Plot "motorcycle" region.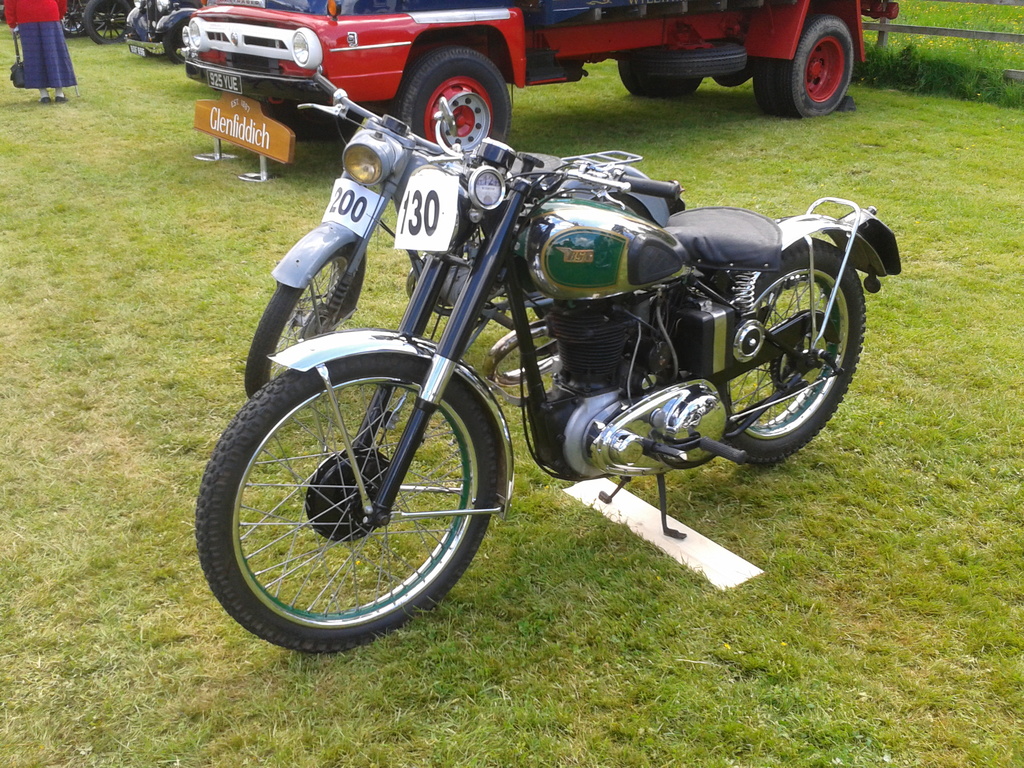
Plotted at crop(243, 70, 685, 372).
